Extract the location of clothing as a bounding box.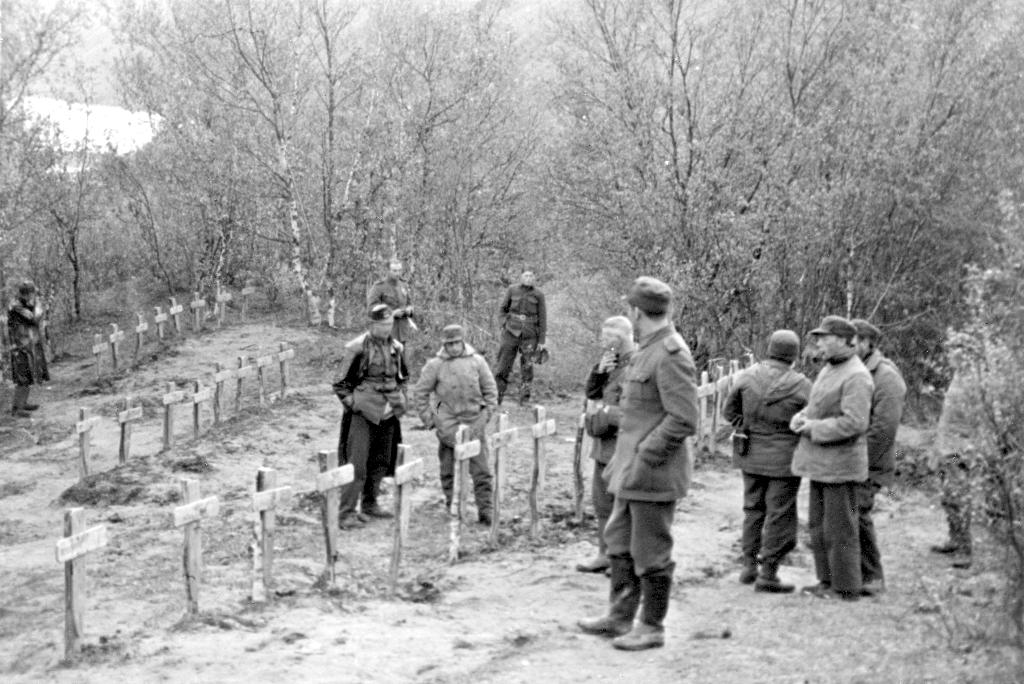
BBox(860, 346, 908, 578).
